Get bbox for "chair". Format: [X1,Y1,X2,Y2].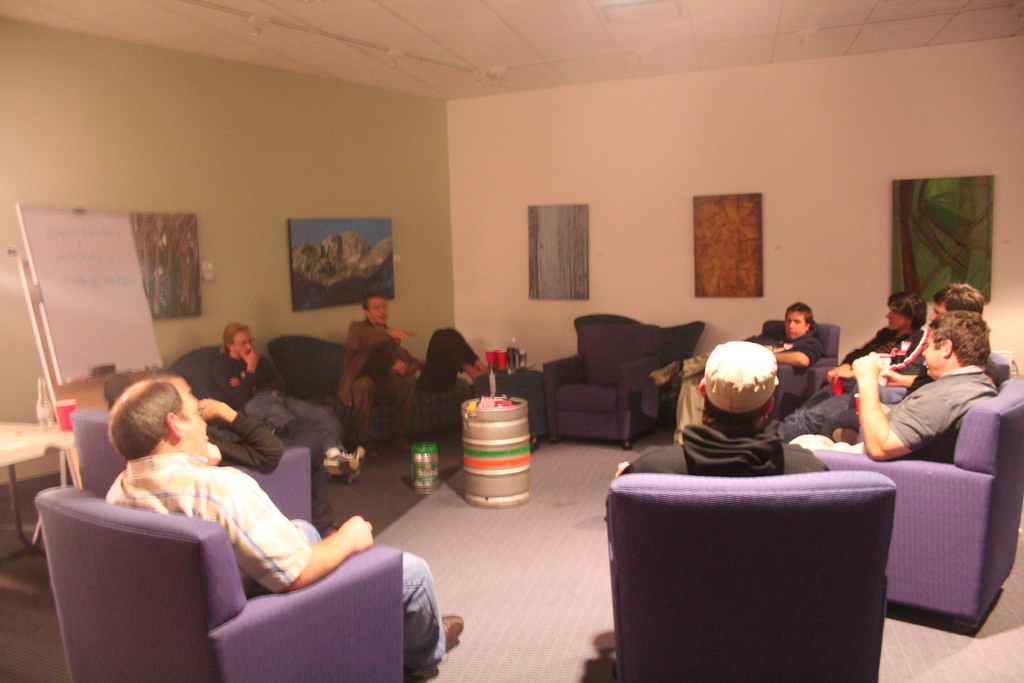
[31,482,406,682].
